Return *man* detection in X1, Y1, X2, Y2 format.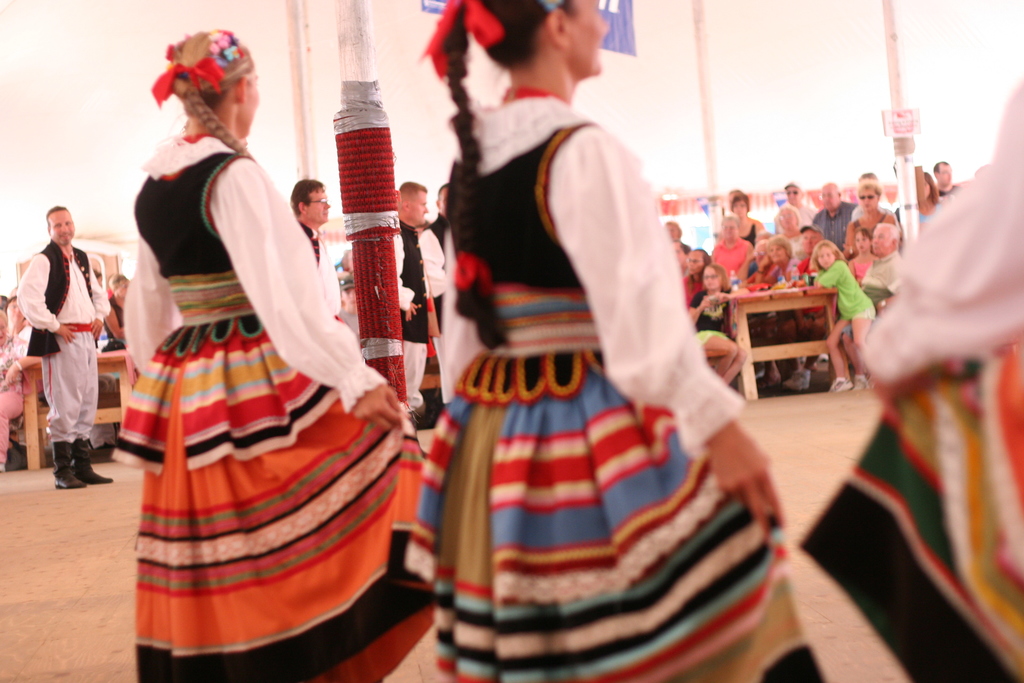
929, 156, 961, 206.
